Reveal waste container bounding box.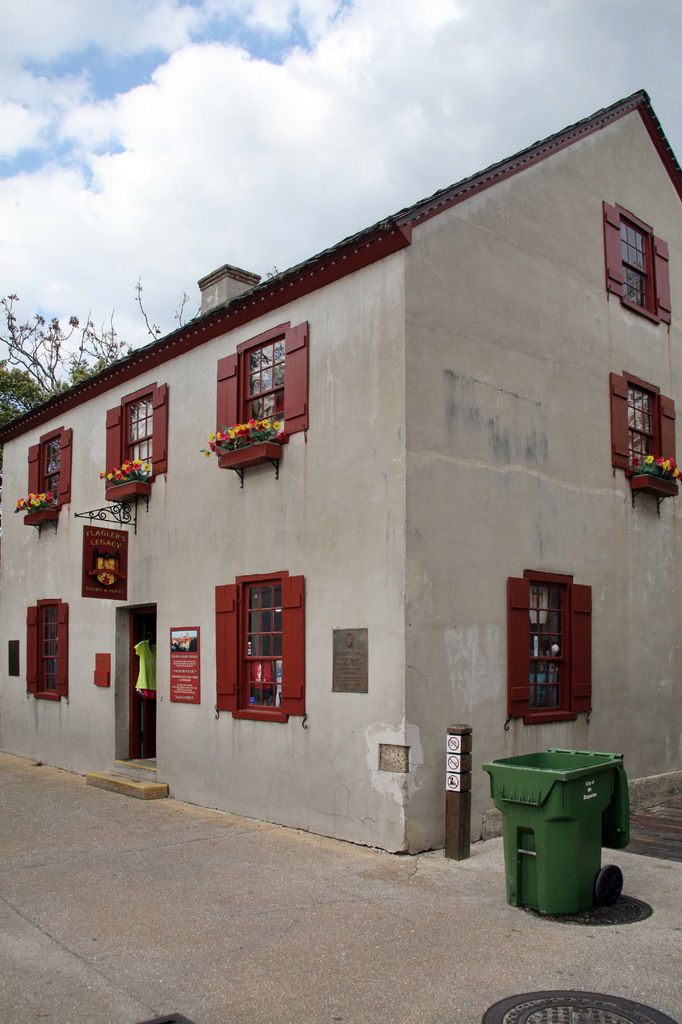
Revealed: select_region(492, 747, 637, 927).
